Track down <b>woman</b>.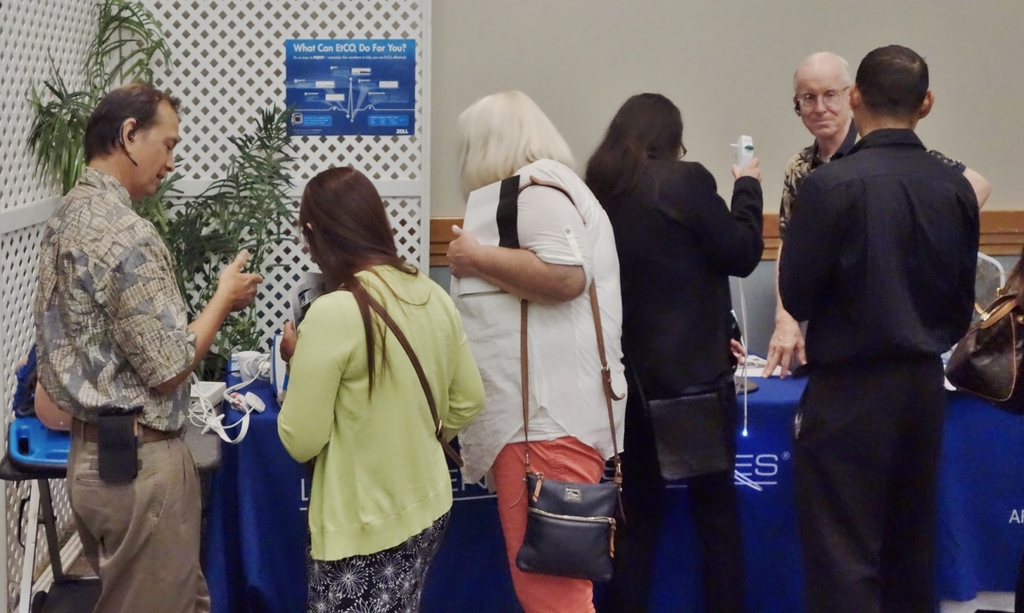
Tracked to rect(273, 163, 484, 612).
